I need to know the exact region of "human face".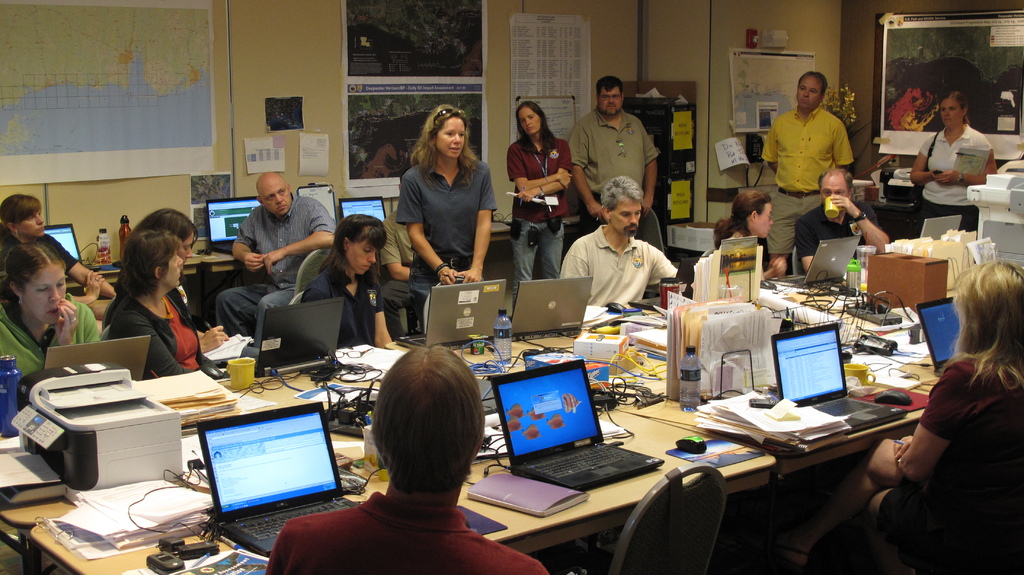
Region: rect(24, 266, 65, 321).
